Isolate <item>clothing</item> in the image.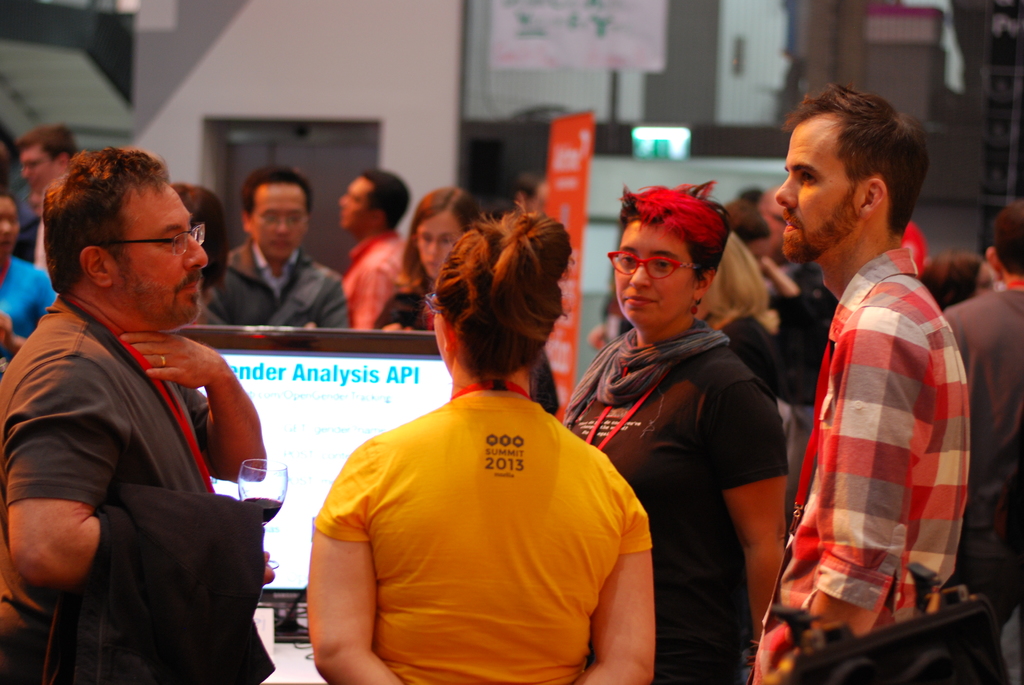
Isolated region: bbox=[312, 379, 652, 684].
